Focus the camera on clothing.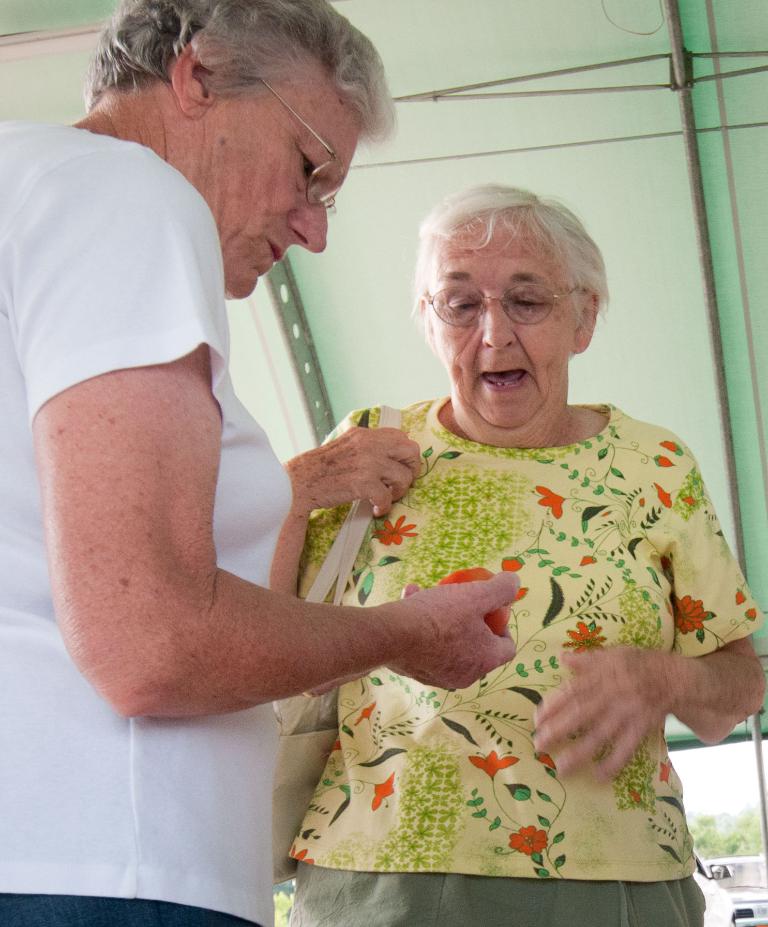
Focus region: (0, 103, 303, 926).
